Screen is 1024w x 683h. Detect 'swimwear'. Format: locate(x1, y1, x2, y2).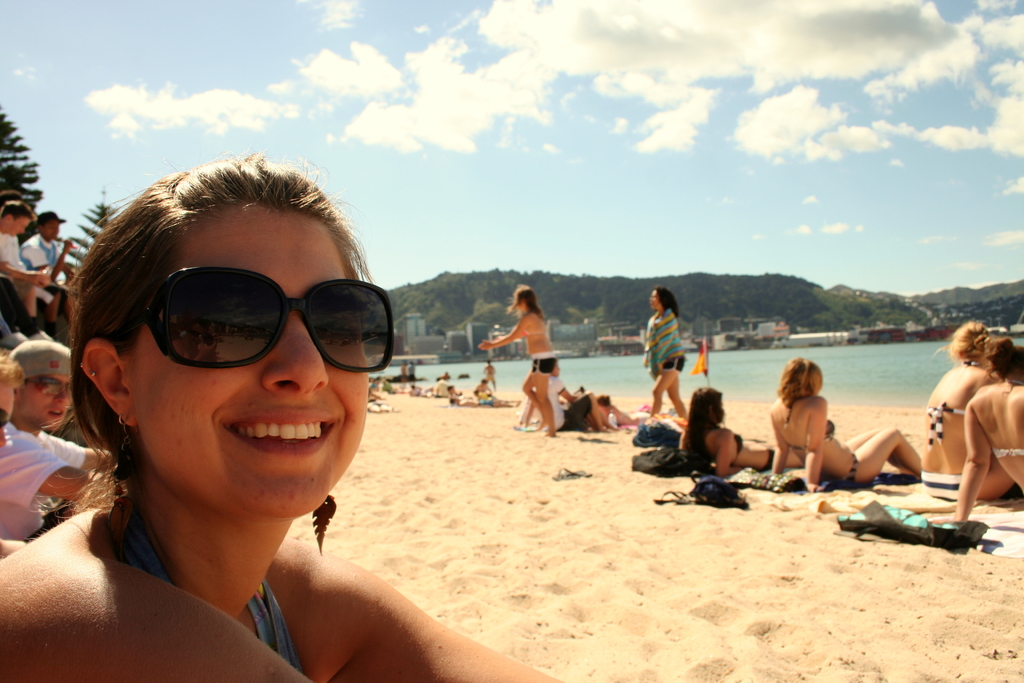
locate(522, 324, 551, 338).
